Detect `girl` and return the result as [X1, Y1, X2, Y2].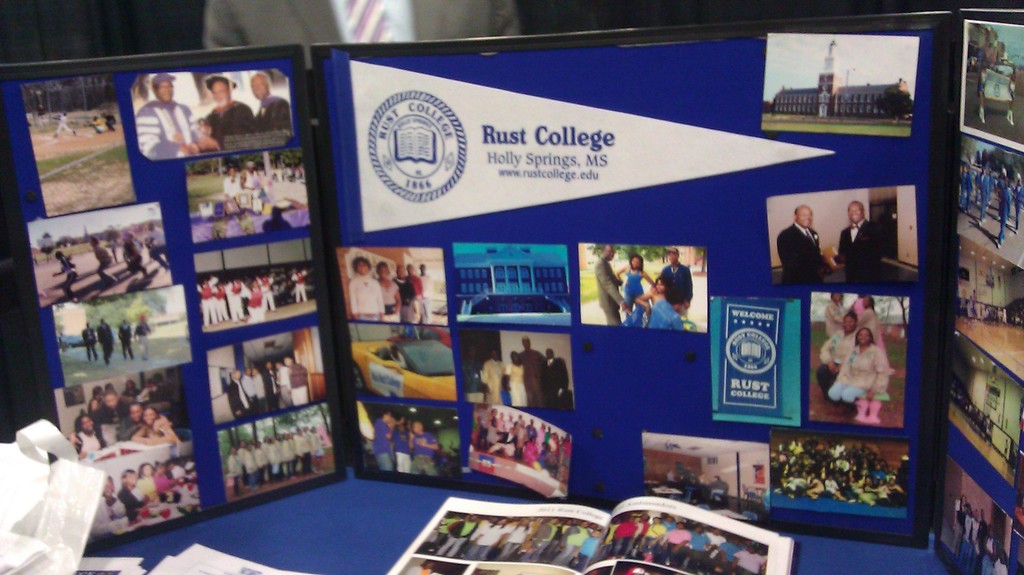
[50, 249, 79, 299].
